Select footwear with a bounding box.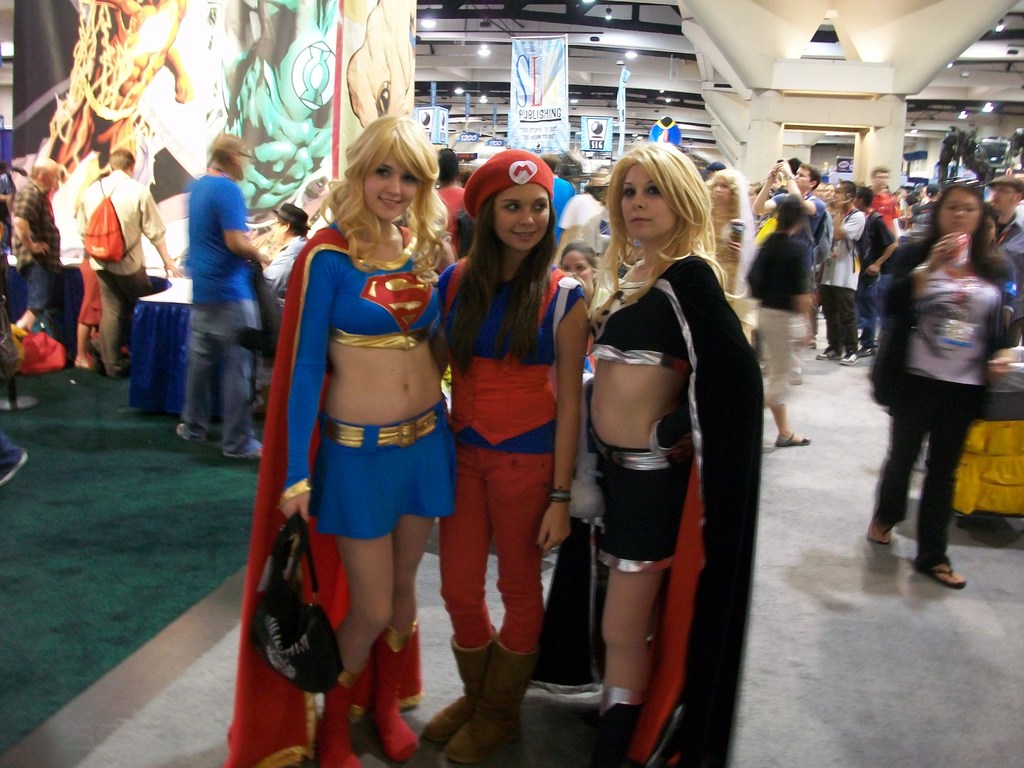
[175,418,202,443].
